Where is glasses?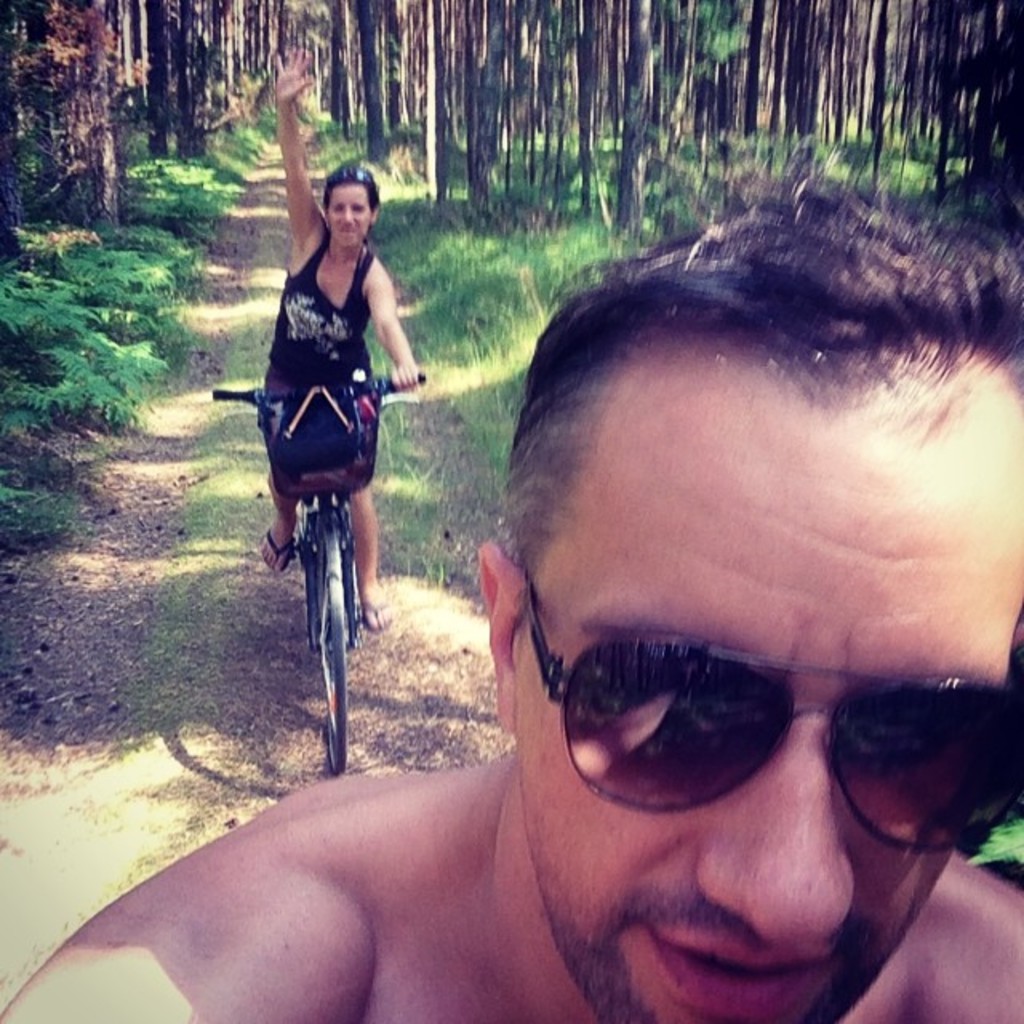
bbox=[331, 166, 378, 184].
